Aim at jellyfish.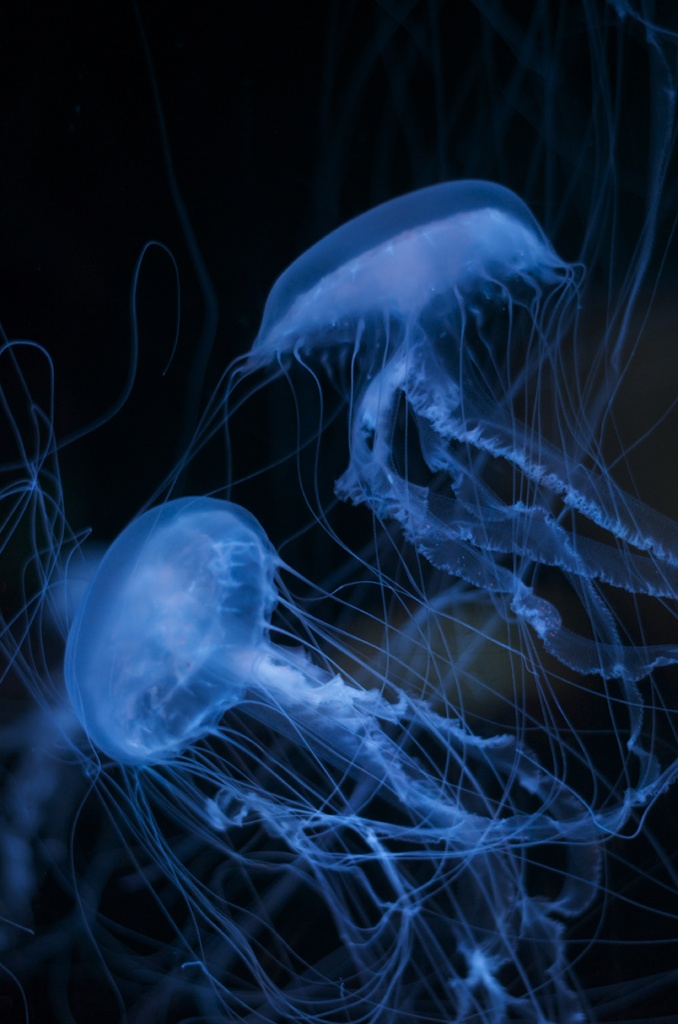
Aimed at [left=0, top=494, right=677, bottom=1023].
